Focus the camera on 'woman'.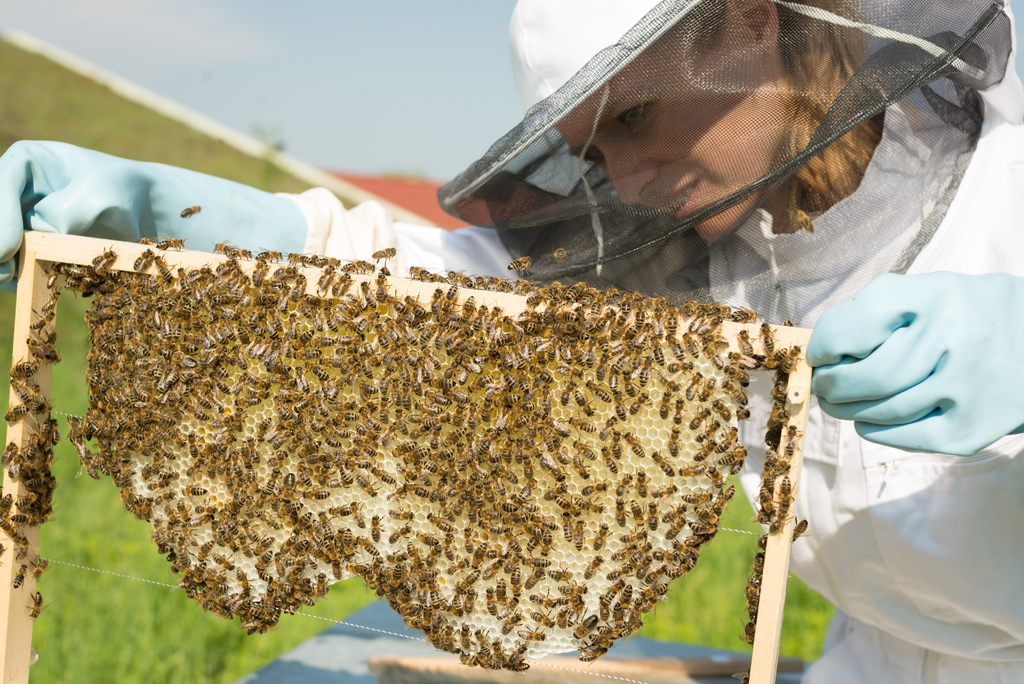
Focus region: [left=402, top=5, right=1023, bottom=285].
